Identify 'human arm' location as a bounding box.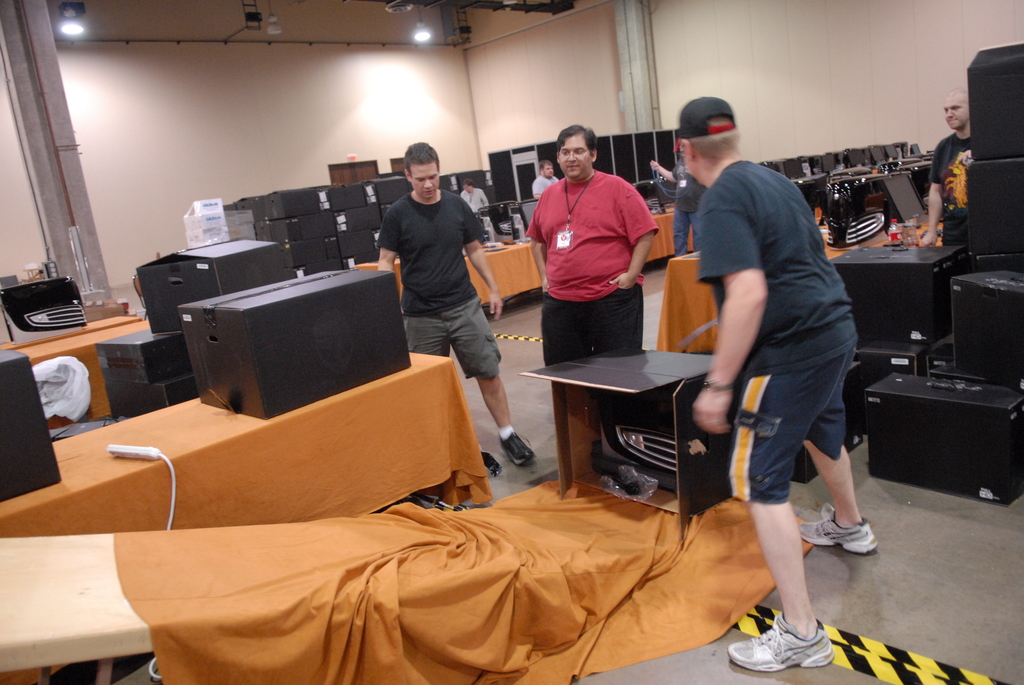
{"x1": 531, "y1": 178, "x2": 544, "y2": 202}.
